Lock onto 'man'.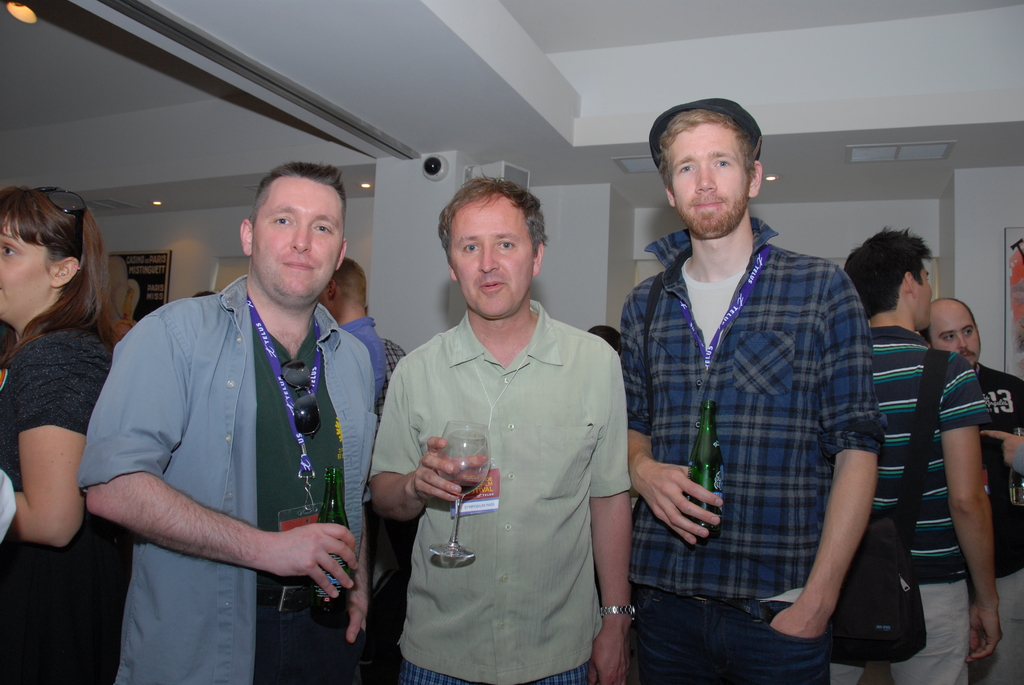
Locked: (76,164,385,684).
